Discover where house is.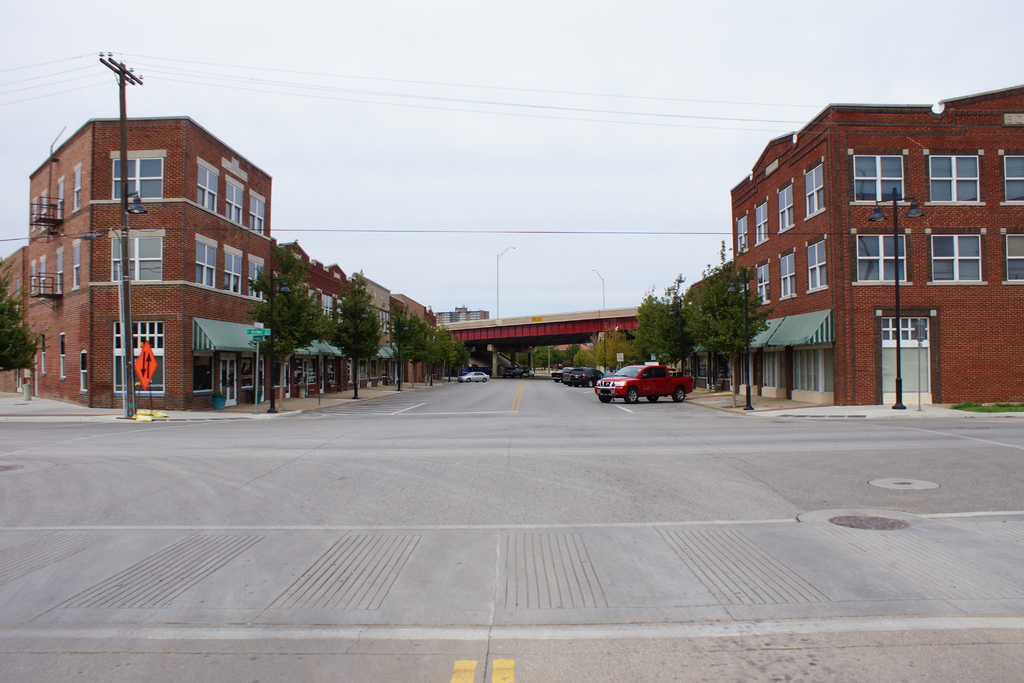
Discovered at l=393, t=302, r=429, b=386.
